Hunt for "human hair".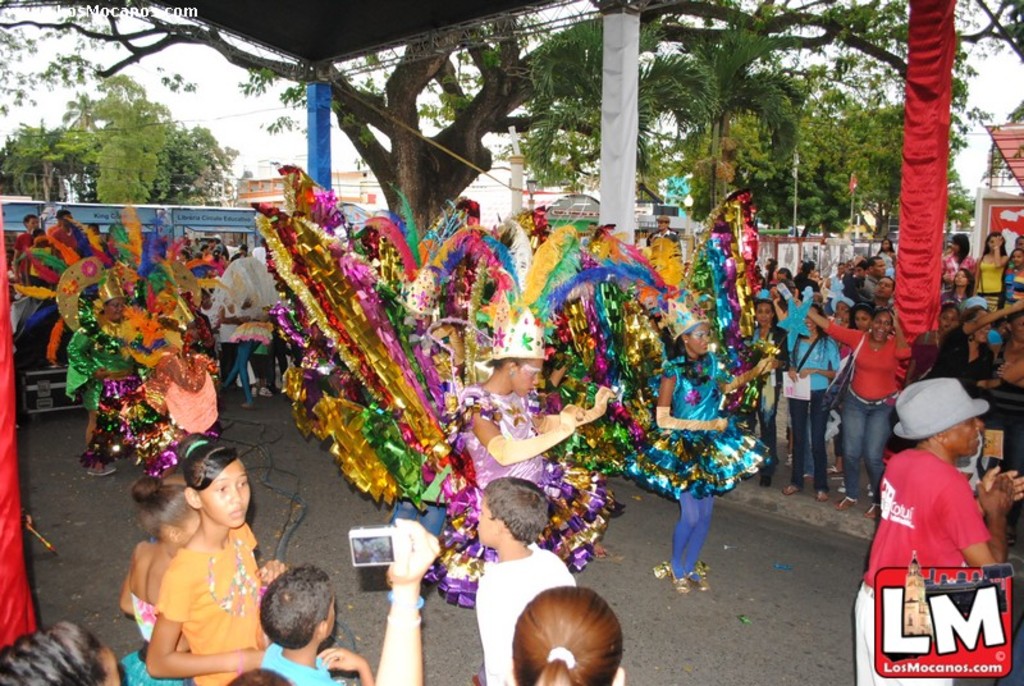
Hunted down at [left=950, top=266, right=975, bottom=296].
